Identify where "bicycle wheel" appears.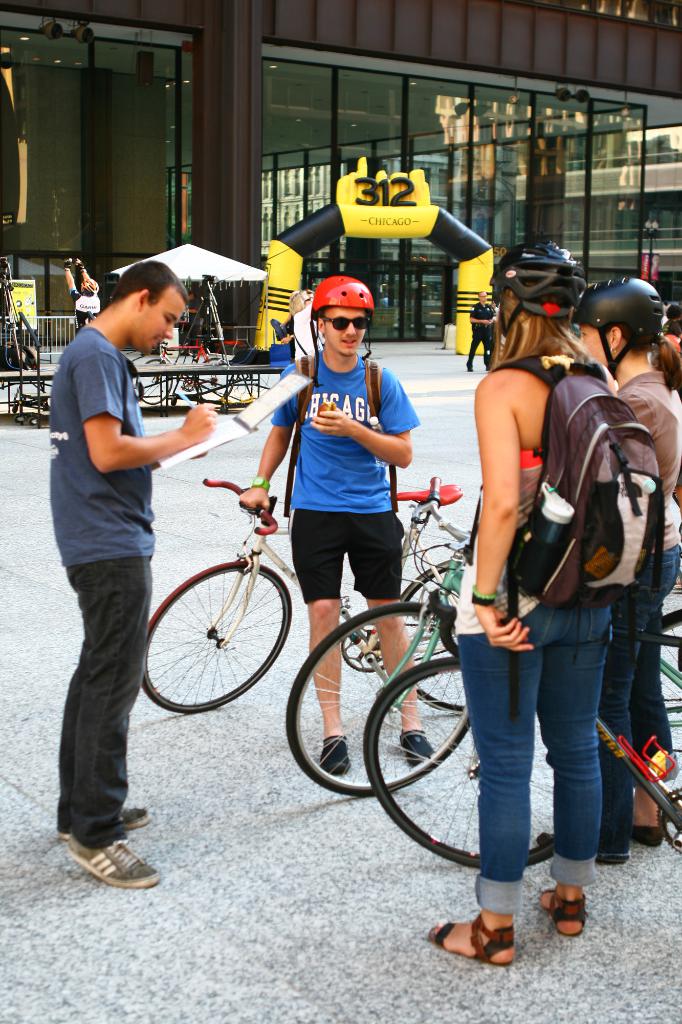
Appears at (134, 557, 296, 722).
